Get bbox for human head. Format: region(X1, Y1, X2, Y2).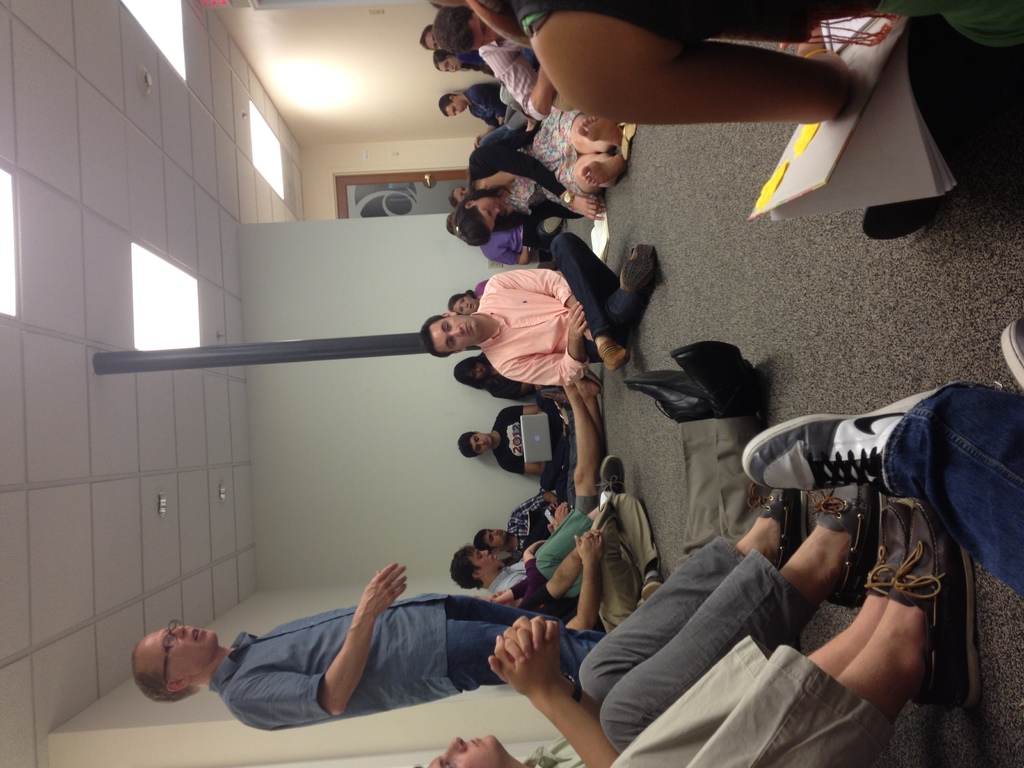
region(419, 314, 482, 357).
